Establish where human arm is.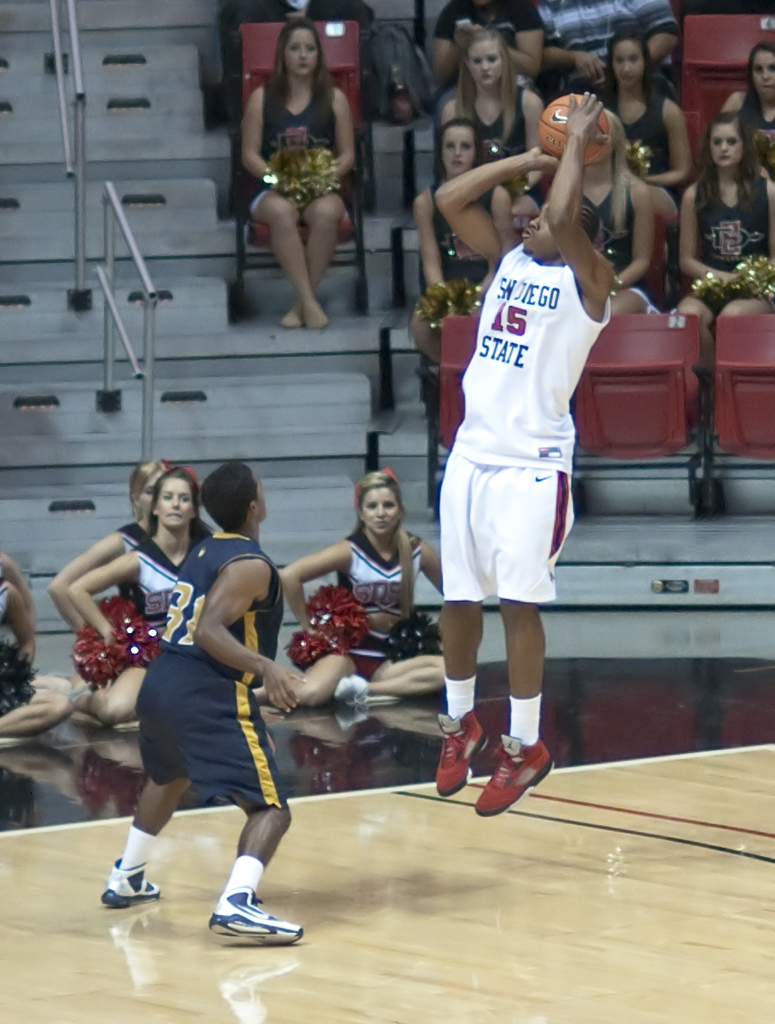
Established at [x1=273, y1=532, x2=371, y2=627].
